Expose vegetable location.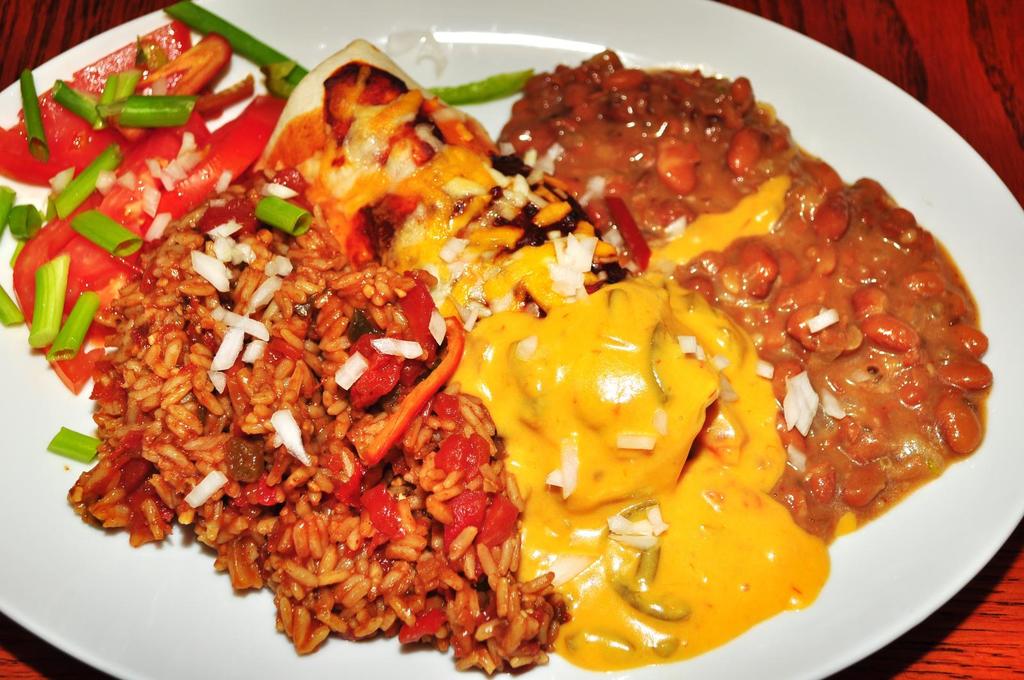
Exposed at 434 442 483 557.
